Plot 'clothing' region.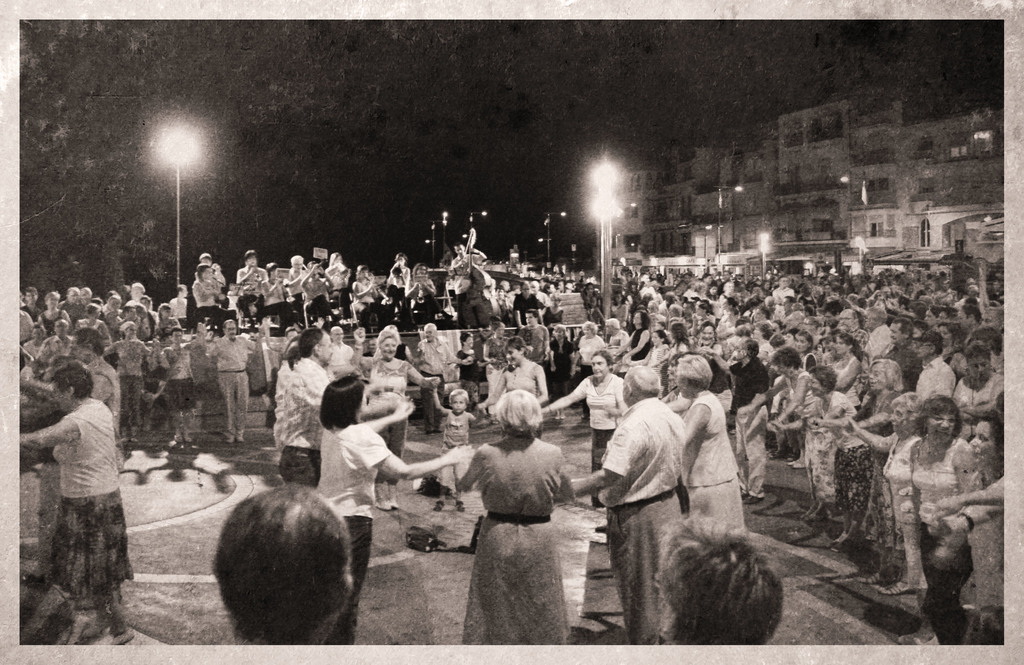
Plotted at {"left": 210, "top": 328, "right": 255, "bottom": 431}.
